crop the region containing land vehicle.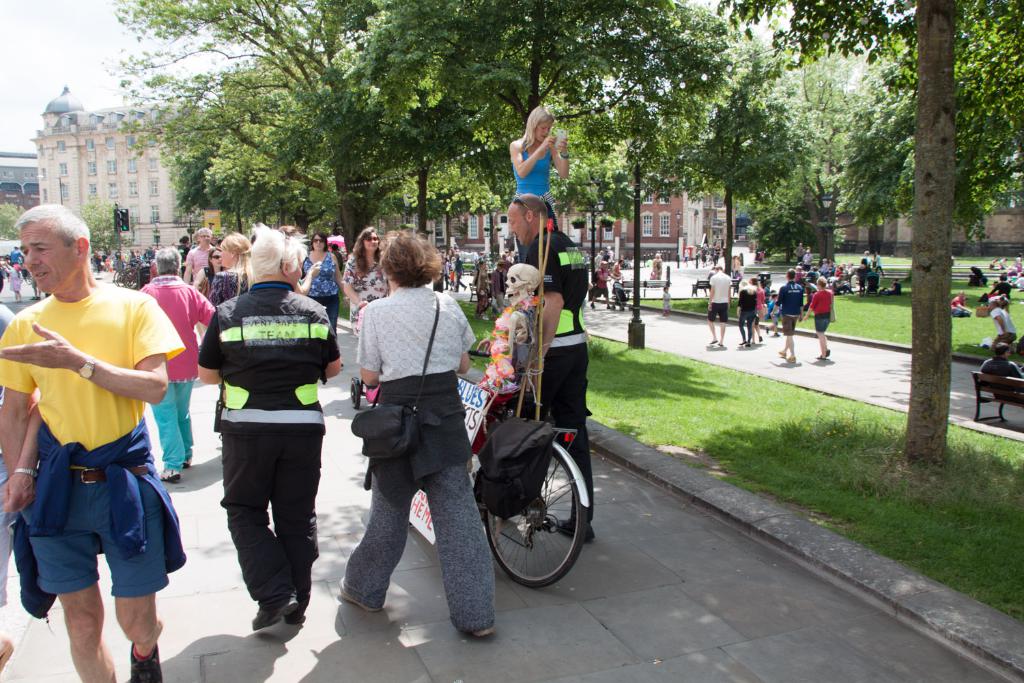
Crop region: 468 350 590 587.
